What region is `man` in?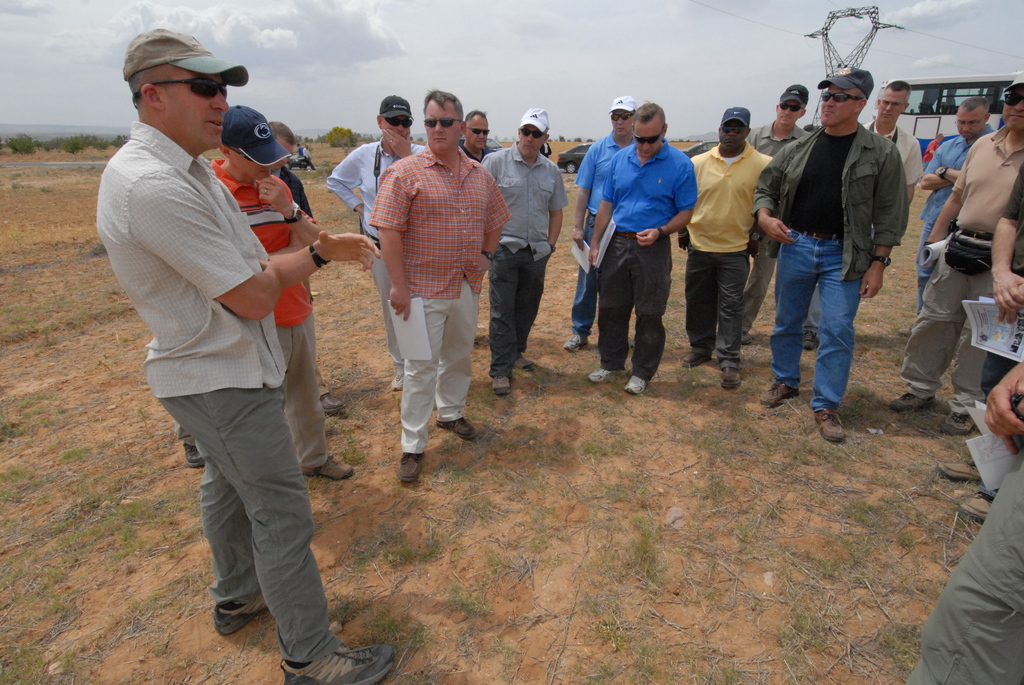
bbox=(107, 11, 436, 661).
